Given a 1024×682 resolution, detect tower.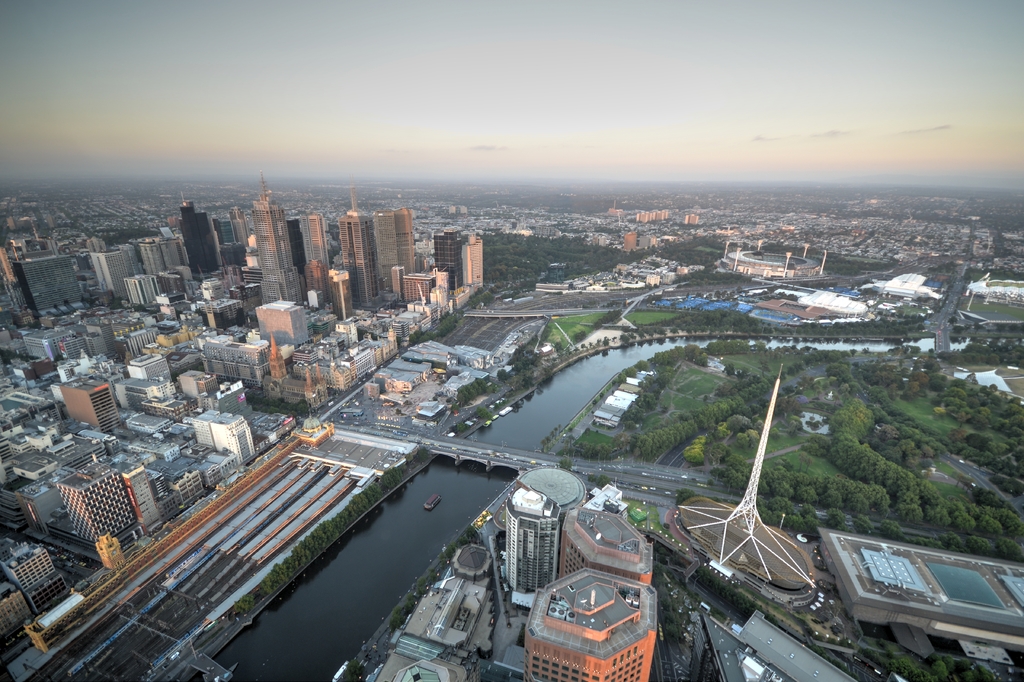
521,557,659,681.
